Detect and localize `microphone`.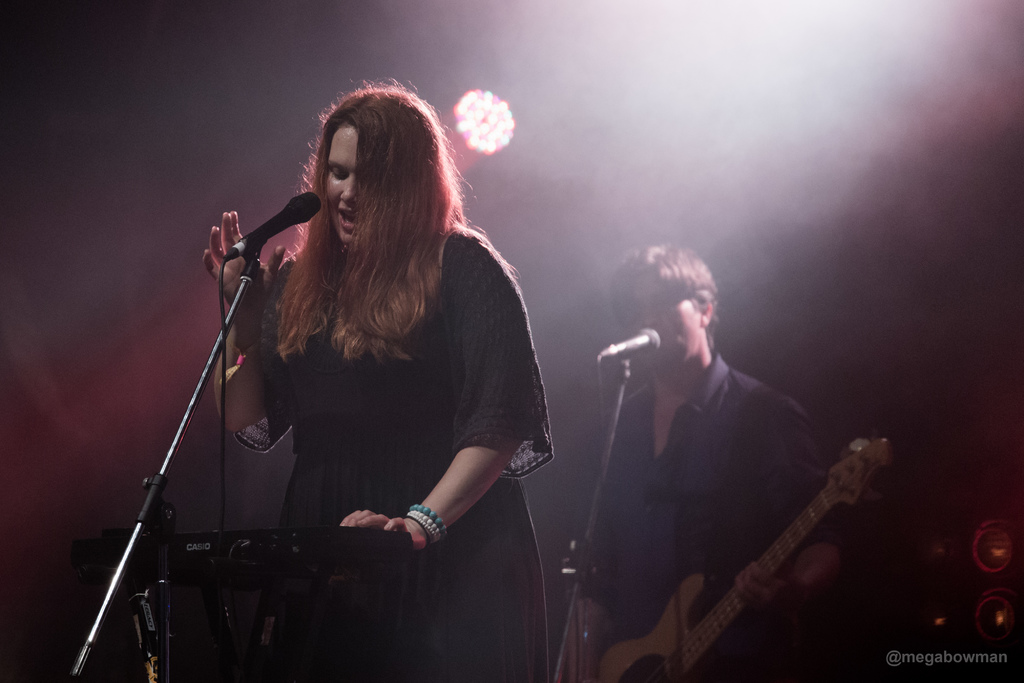
Localized at pyautogui.locateOnScreen(595, 325, 661, 361).
